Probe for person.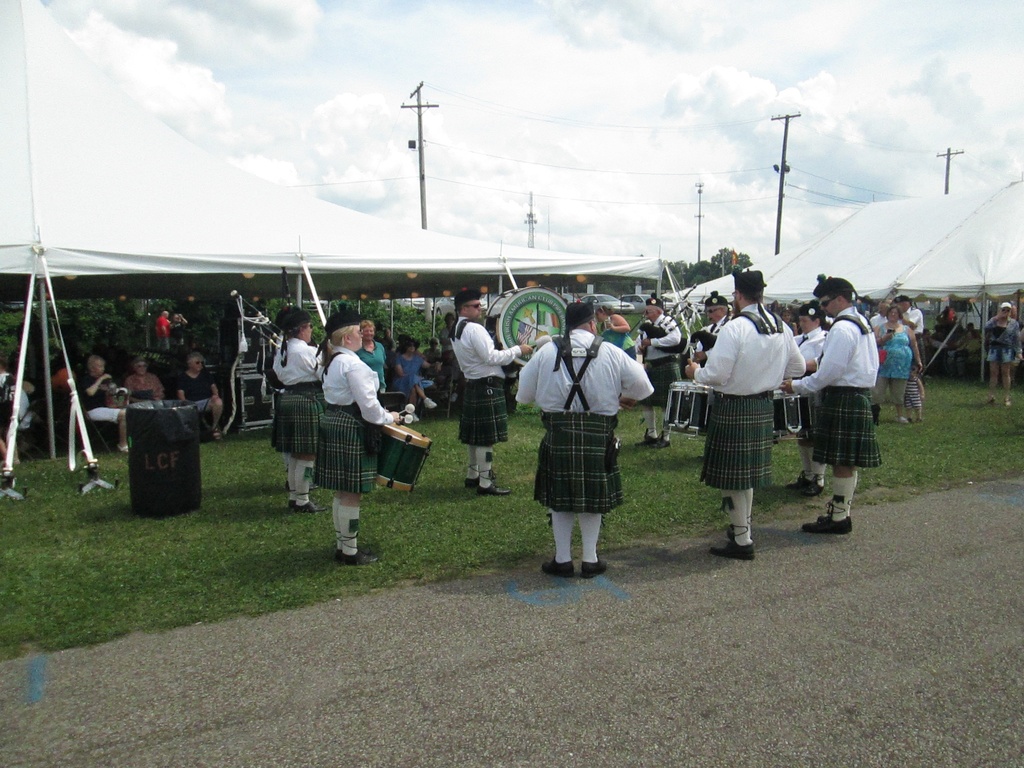
Probe result: <region>155, 309, 171, 350</region>.
